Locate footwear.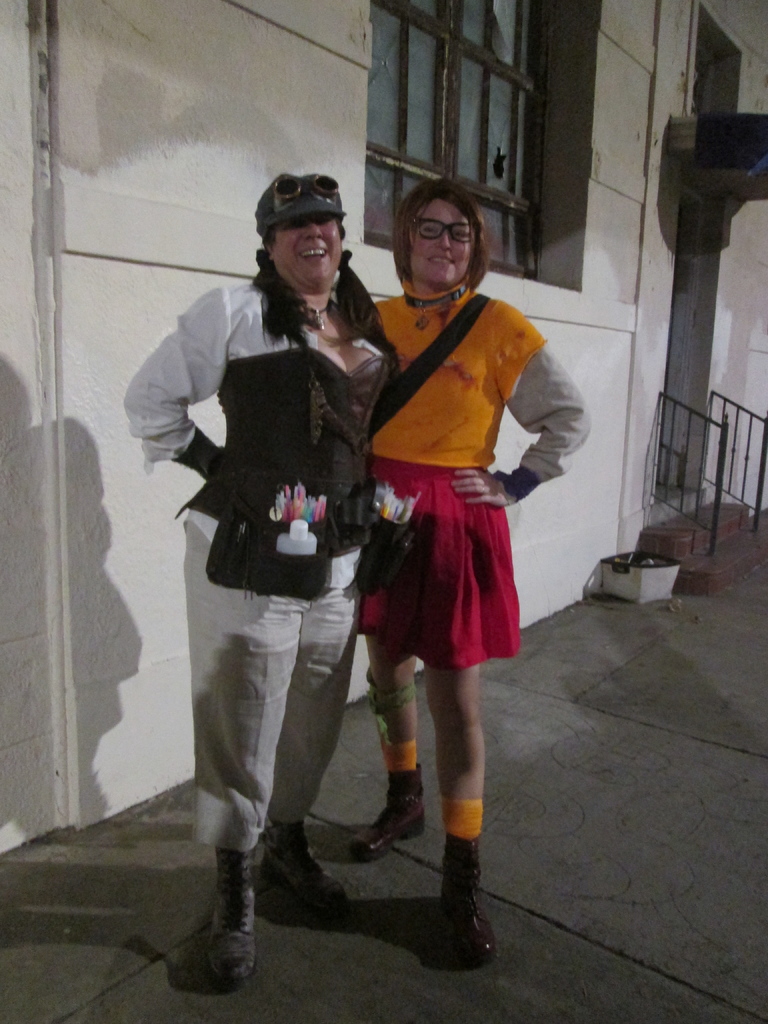
Bounding box: bbox(260, 818, 348, 914).
